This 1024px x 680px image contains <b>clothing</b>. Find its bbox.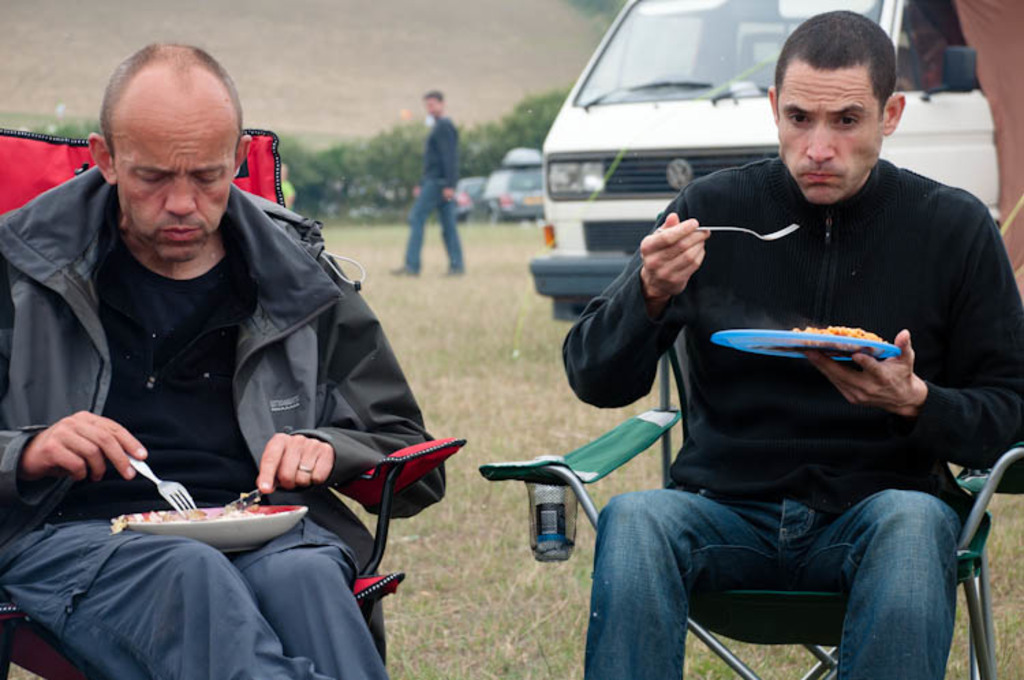
<box>392,109,460,274</box>.
